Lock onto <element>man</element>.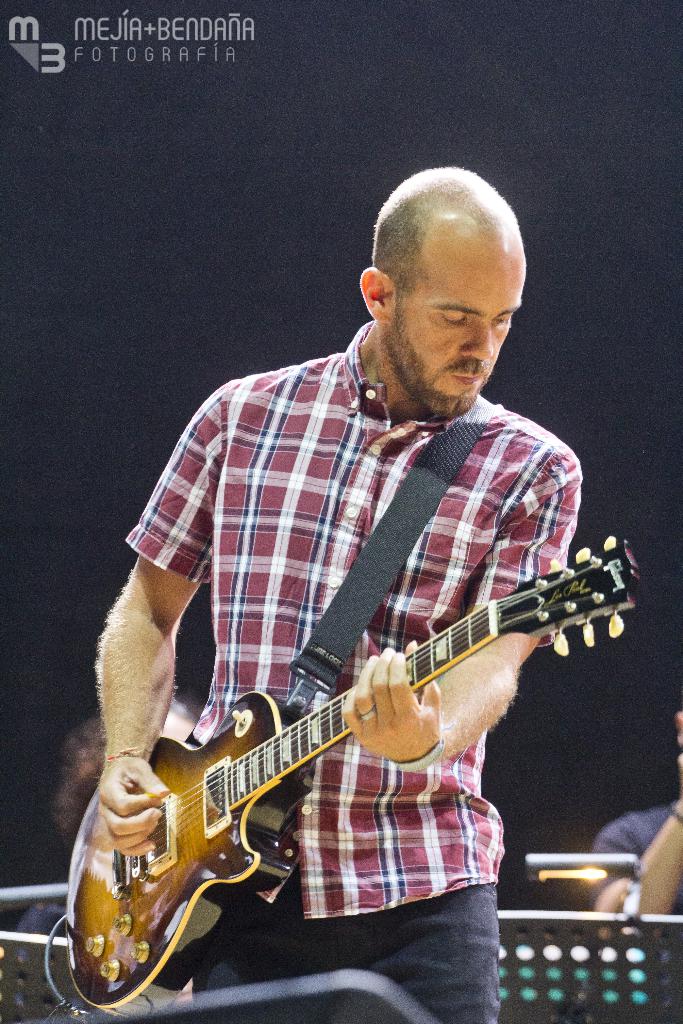
Locked: (x1=29, y1=161, x2=589, y2=993).
